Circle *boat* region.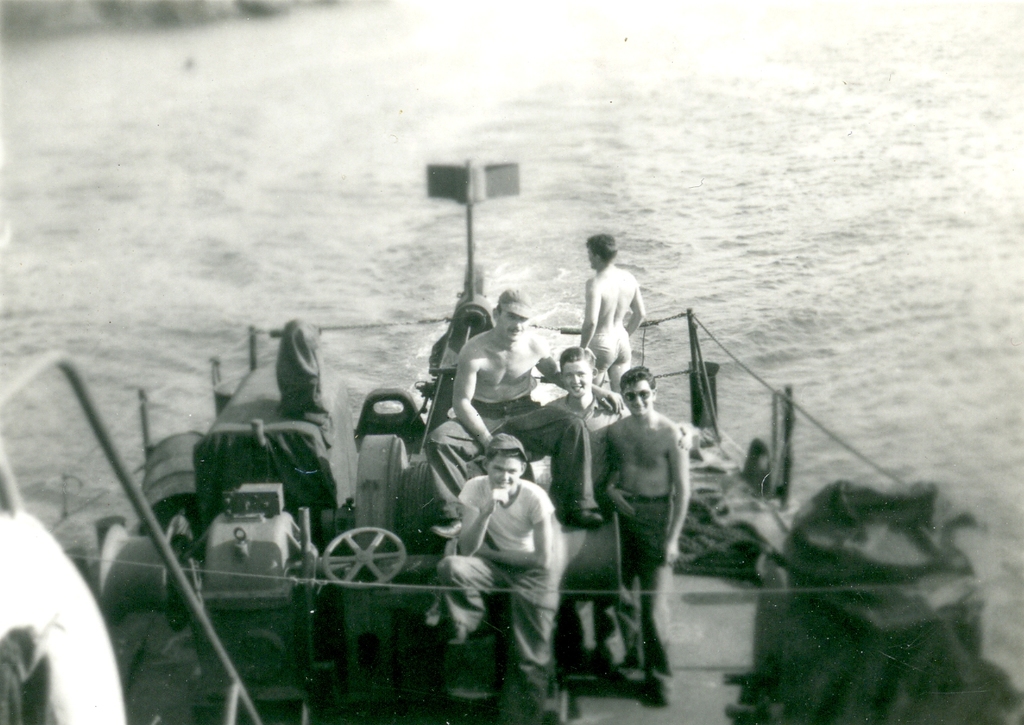
Region: 0 151 1023 724.
